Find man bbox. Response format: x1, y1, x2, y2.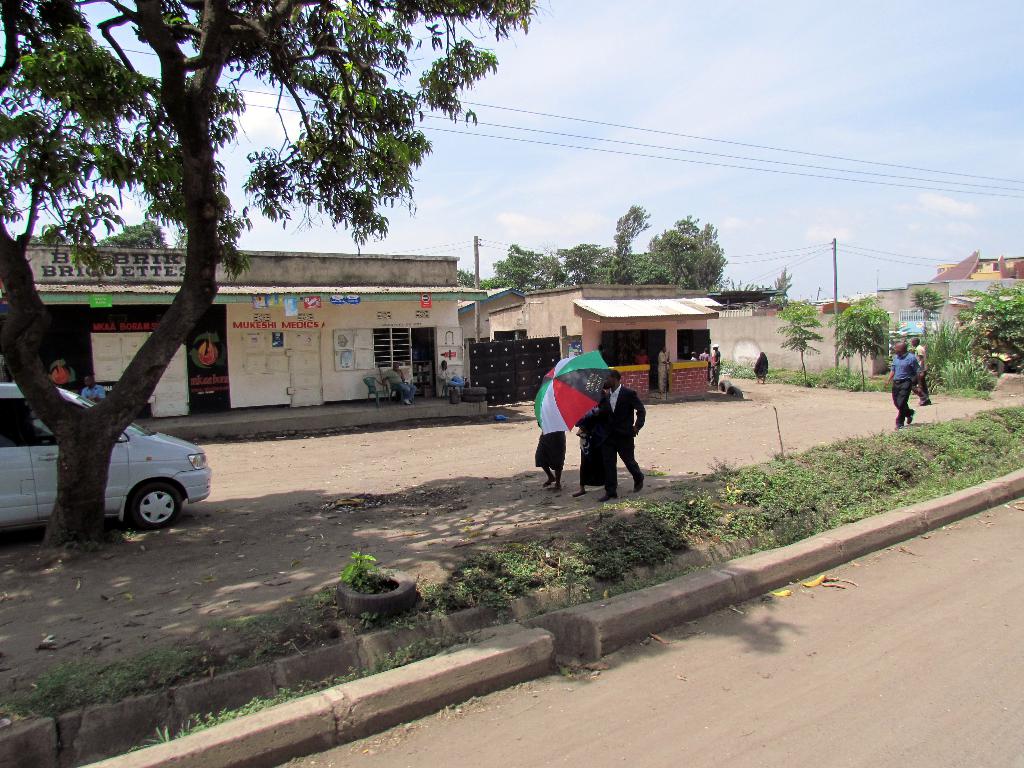
707, 339, 722, 394.
